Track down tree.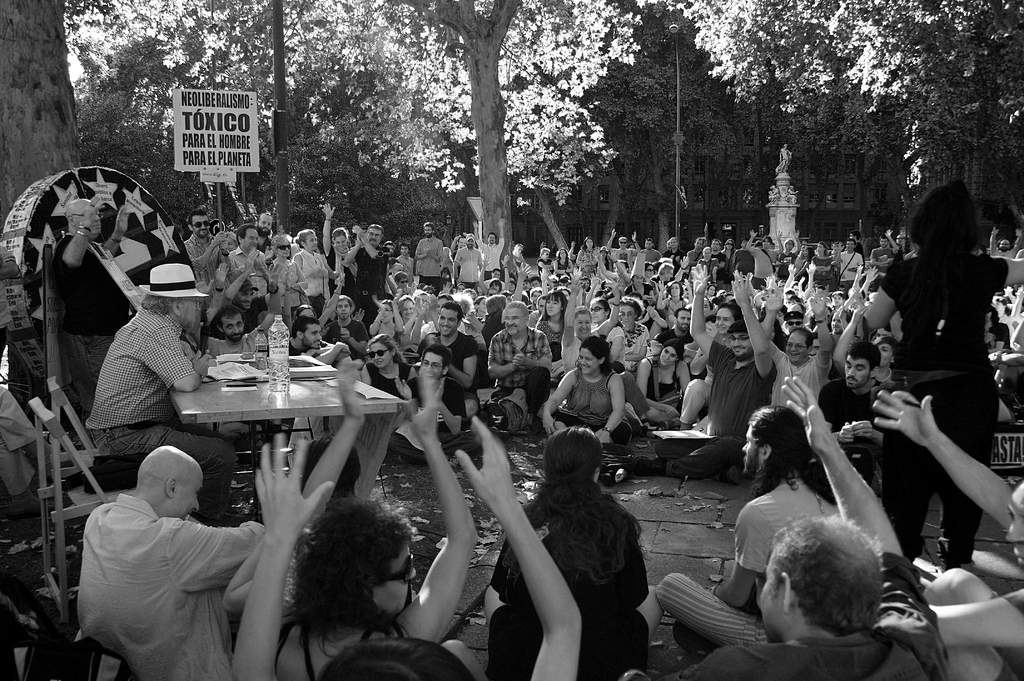
Tracked to 564, 0, 772, 246.
